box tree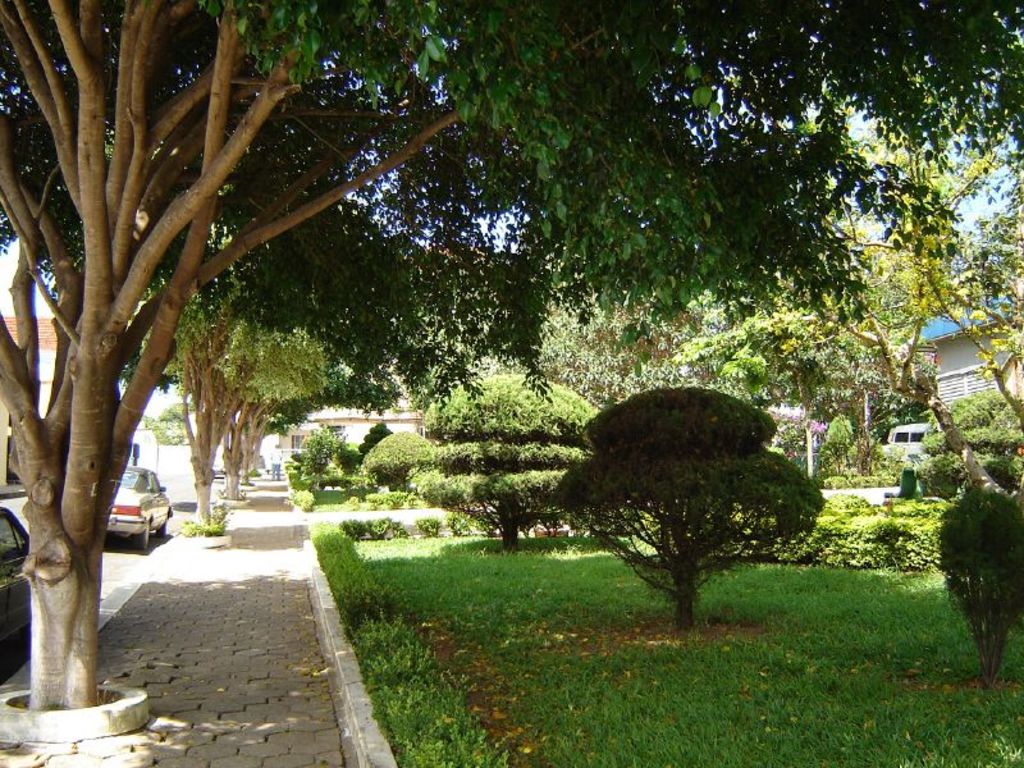
pyautogui.locateOnScreen(730, 230, 940, 490)
